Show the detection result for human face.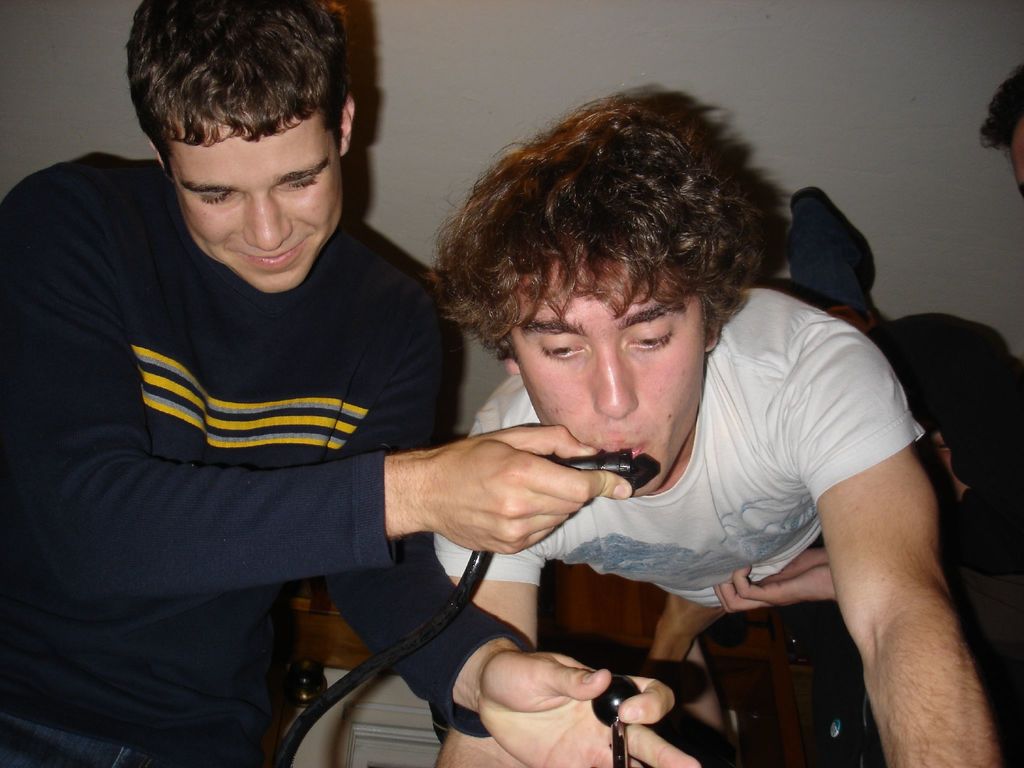
bbox=[509, 262, 706, 492].
